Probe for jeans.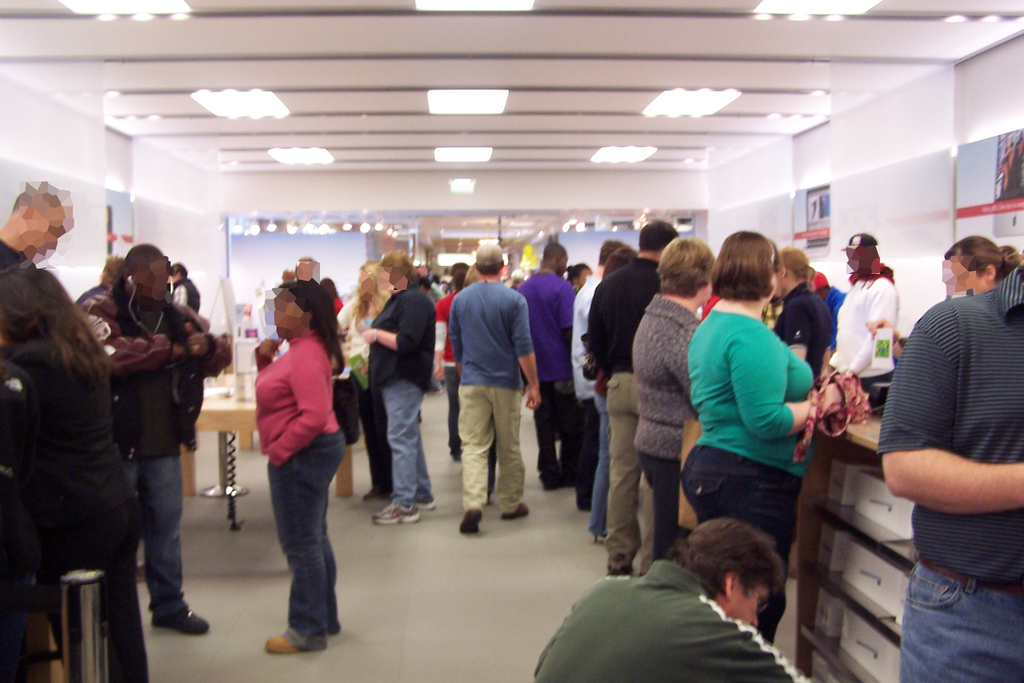
Probe result: bbox=[122, 456, 190, 620].
